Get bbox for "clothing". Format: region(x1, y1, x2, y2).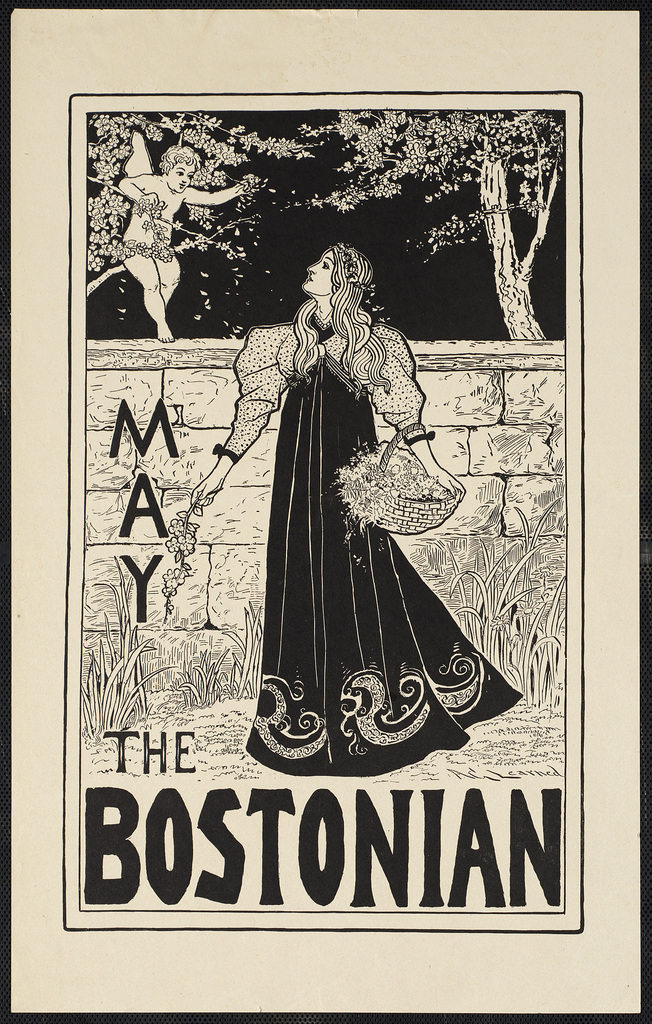
region(209, 300, 534, 777).
